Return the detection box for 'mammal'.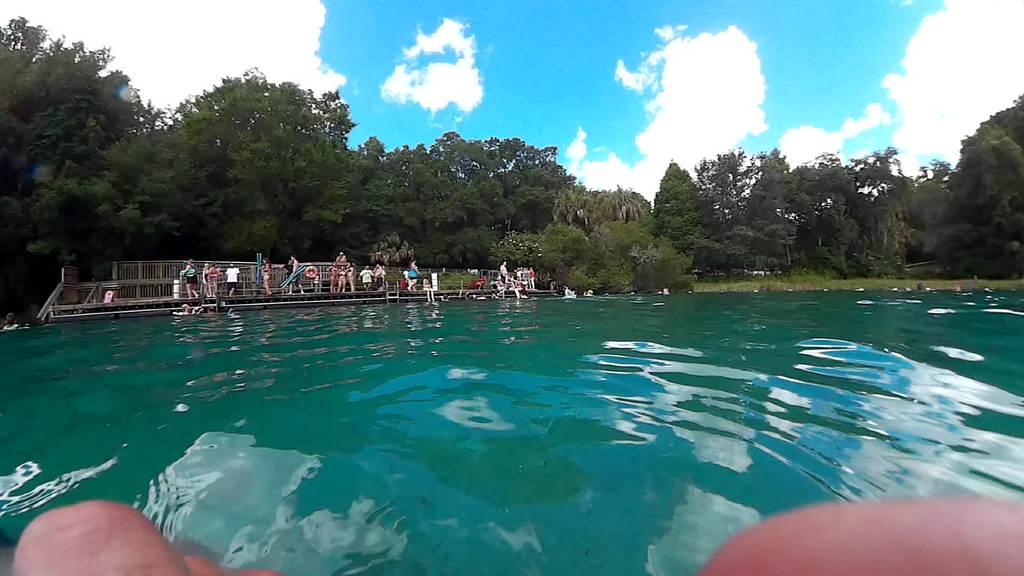
<bbox>180, 257, 200, 298</bbox>.
